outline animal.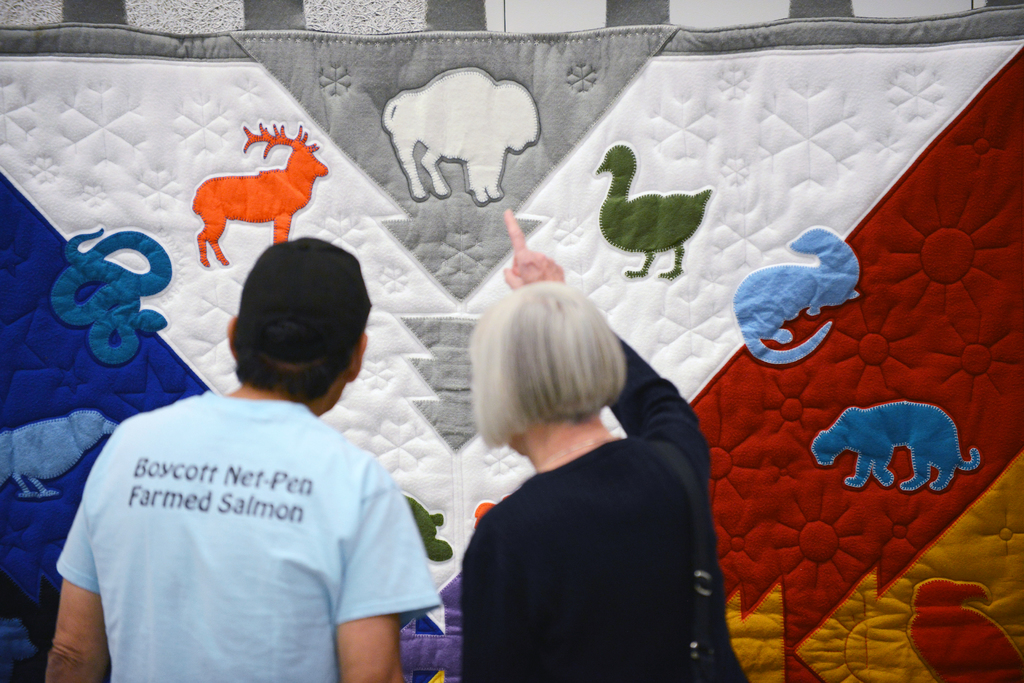
Outline: region(594, 142, 718, 286).
